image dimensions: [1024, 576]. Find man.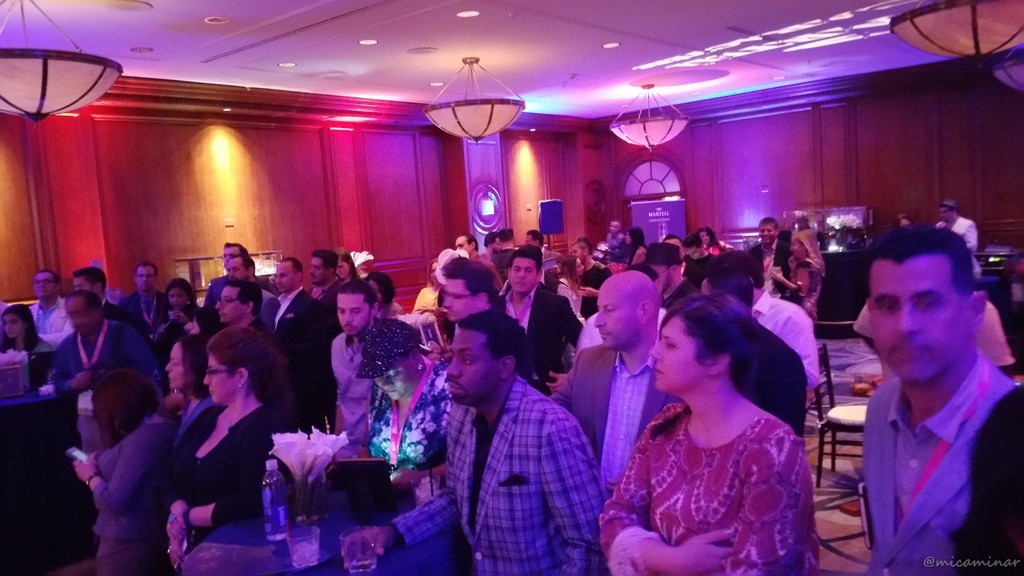
<box>204,244,260,305</box>.
